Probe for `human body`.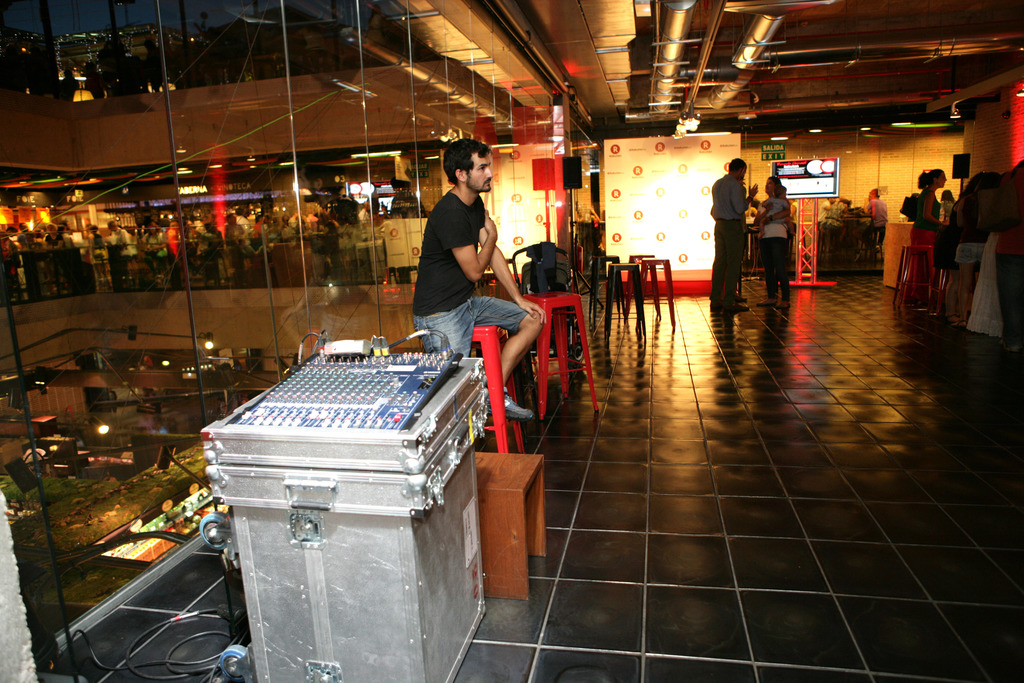
Probe result: (904,186,956,305).
